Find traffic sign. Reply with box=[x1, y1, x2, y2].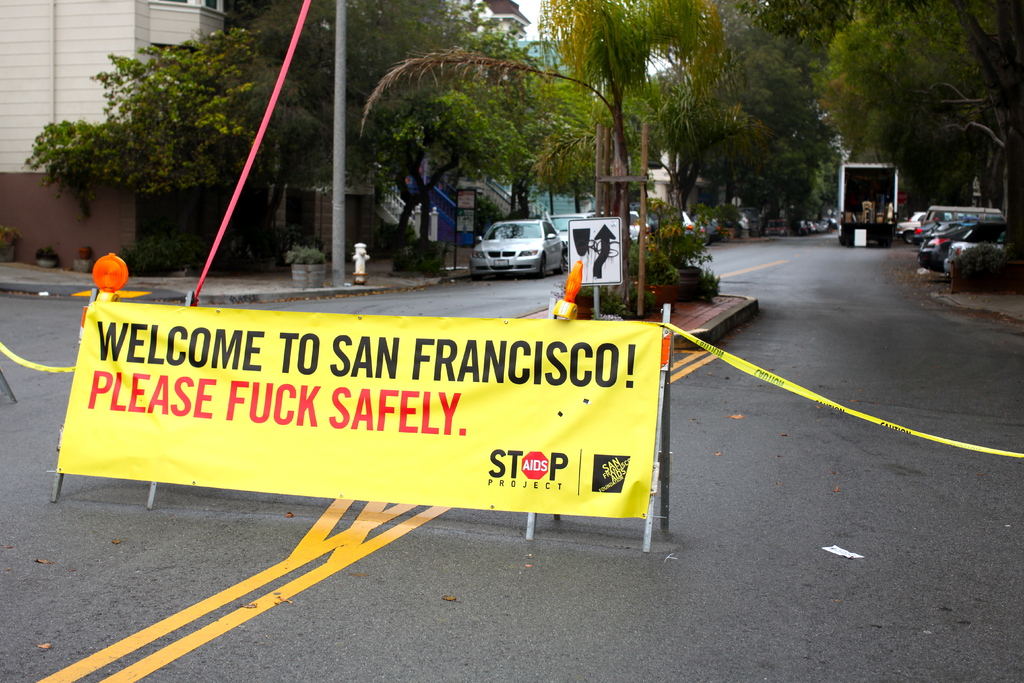
box=[572, 219, 625, 288].
